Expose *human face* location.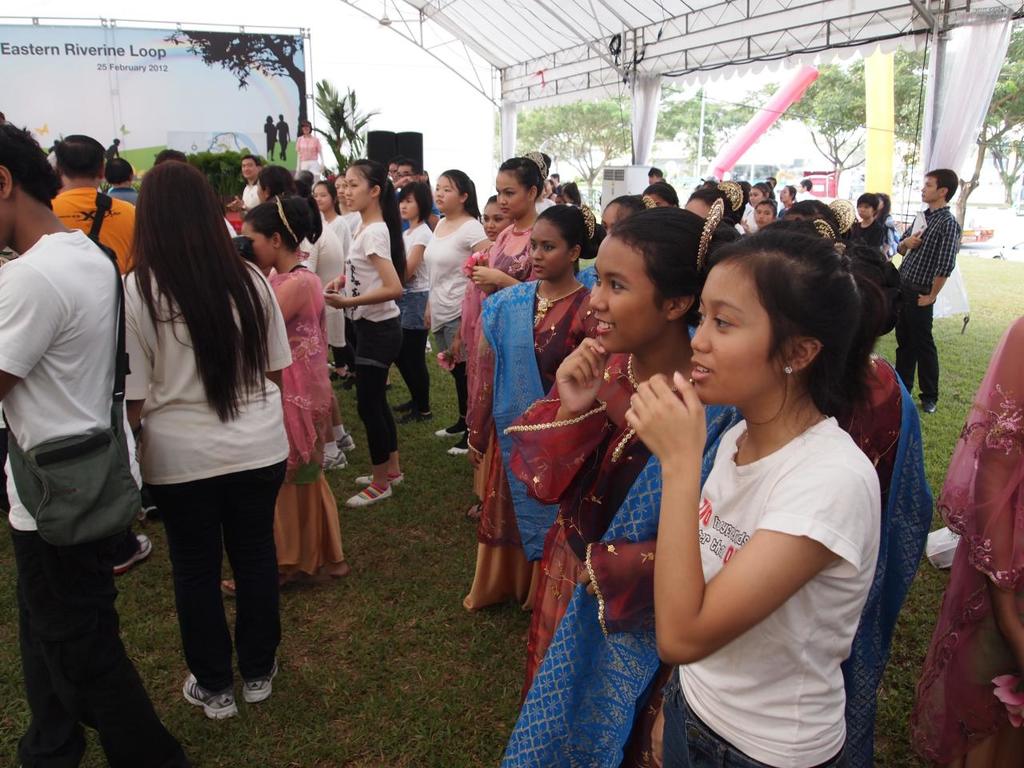
Exposed at (241, 222, 275, 268).
